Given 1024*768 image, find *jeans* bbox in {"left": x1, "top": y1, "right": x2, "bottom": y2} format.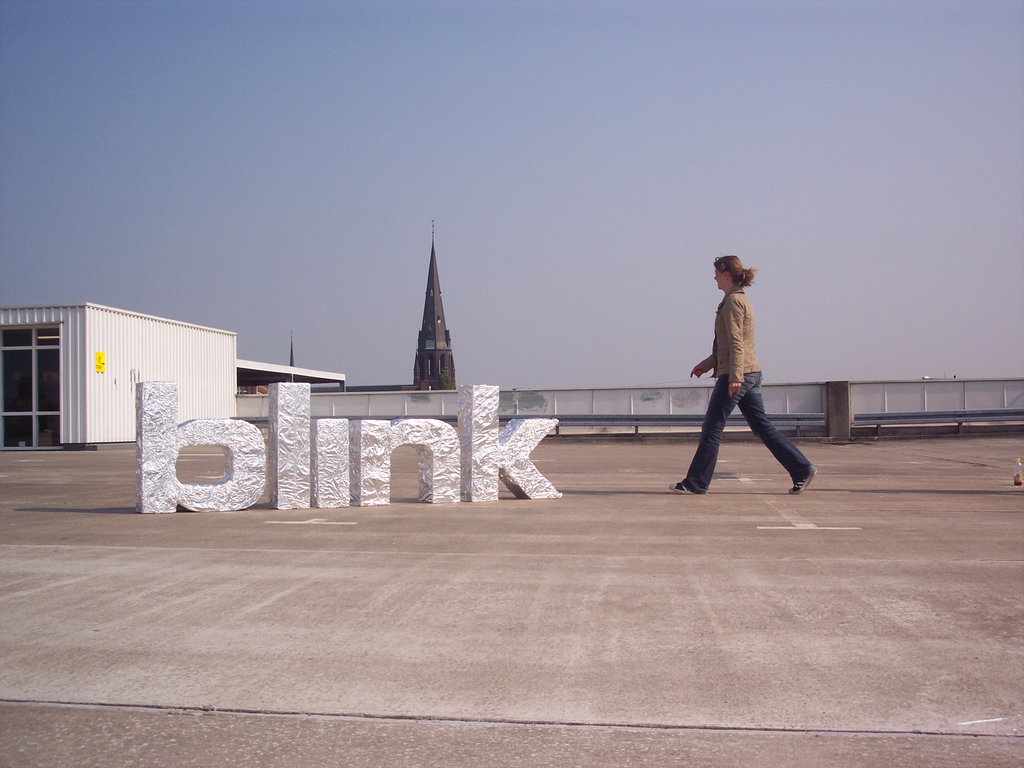
{"left": 676, "top": 377, "right": 831, "bottom": 488}.
